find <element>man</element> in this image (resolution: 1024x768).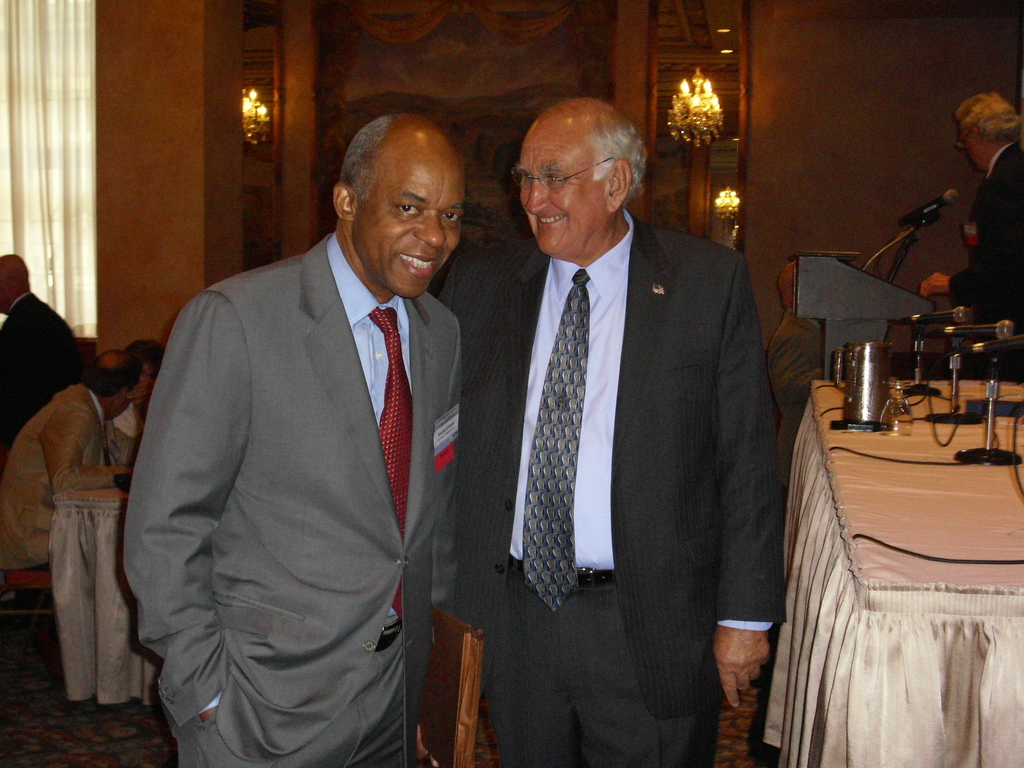
0, 250, 80, 455.
